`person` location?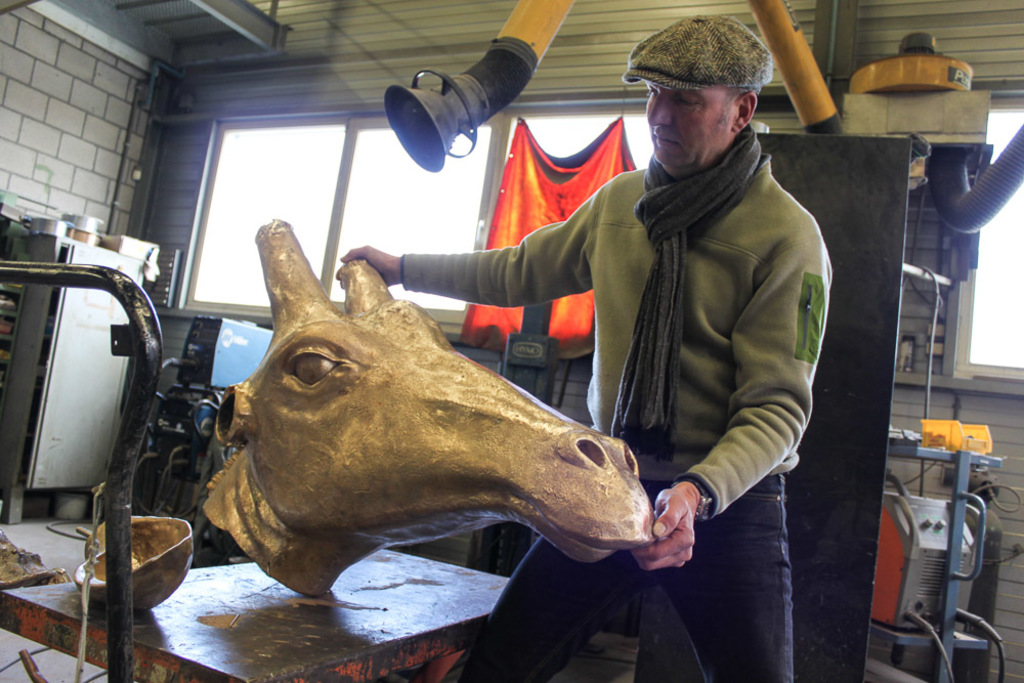
326 13 830 682
